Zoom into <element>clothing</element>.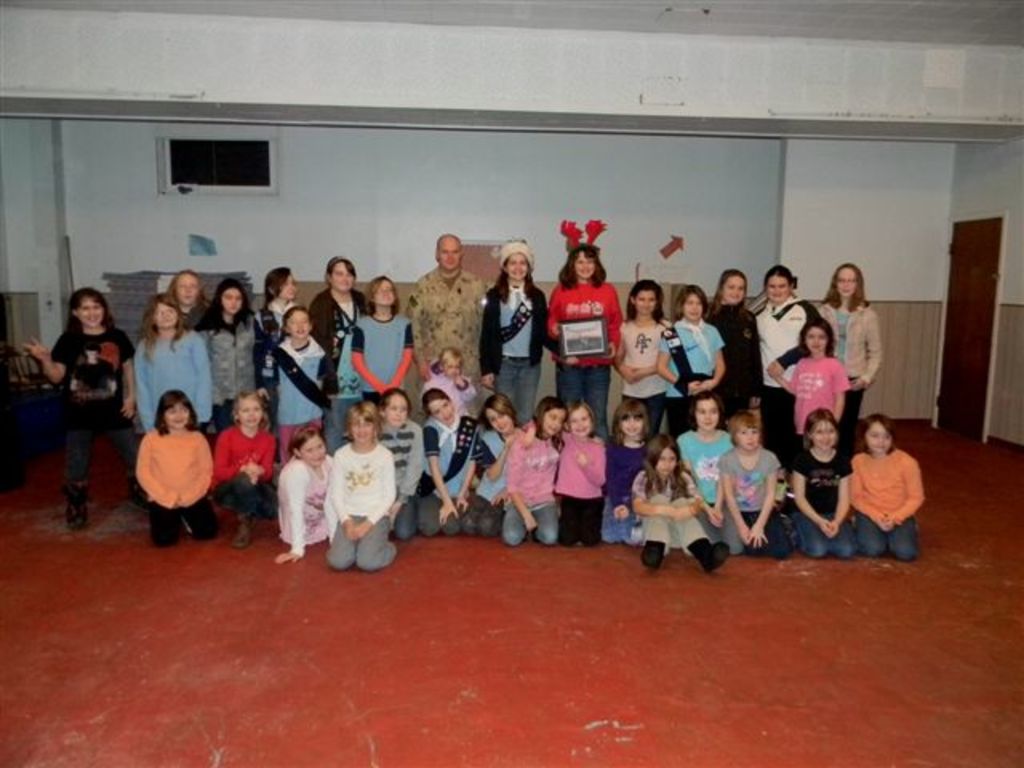
Zoom target: [x1=499, y1=502, x2=566, y2=544].
